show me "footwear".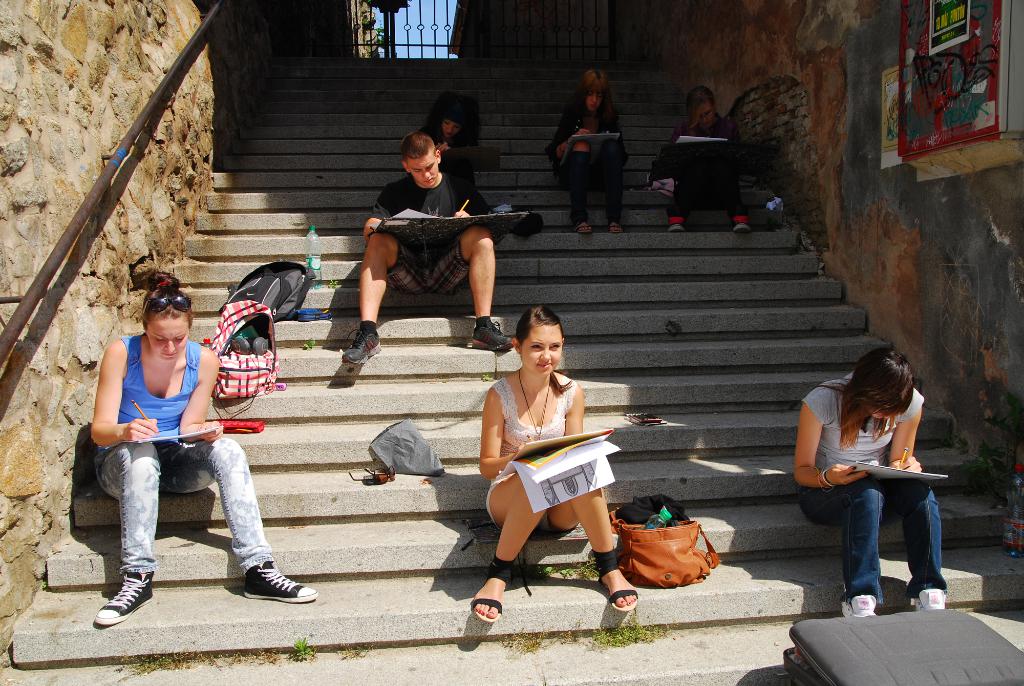
"footwear" is here: locate(473, 553, 516, 618).
